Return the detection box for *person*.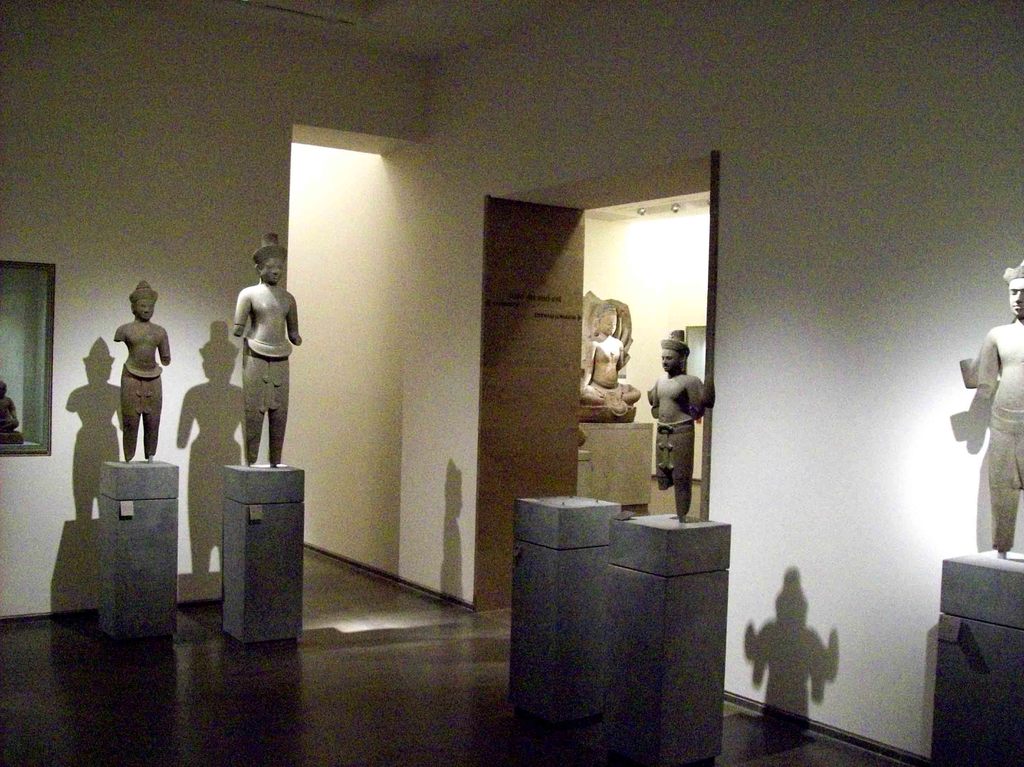
{"x1": 0, "y1": 380, "x2": 22, "y2": 444}.
